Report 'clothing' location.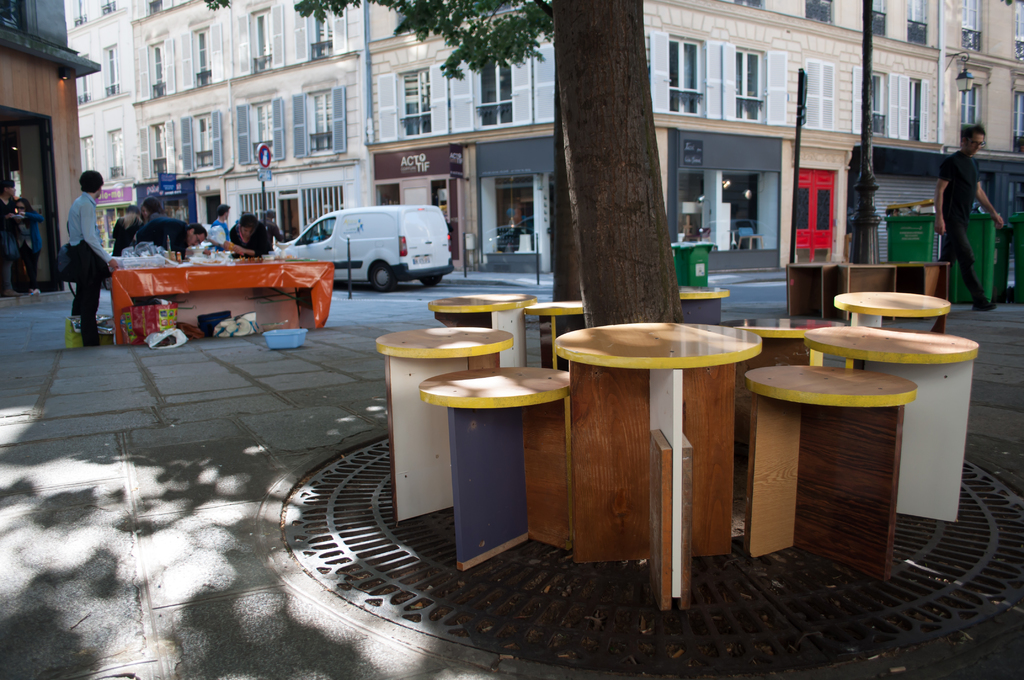
Report: region(0, 195, 15, 288).
